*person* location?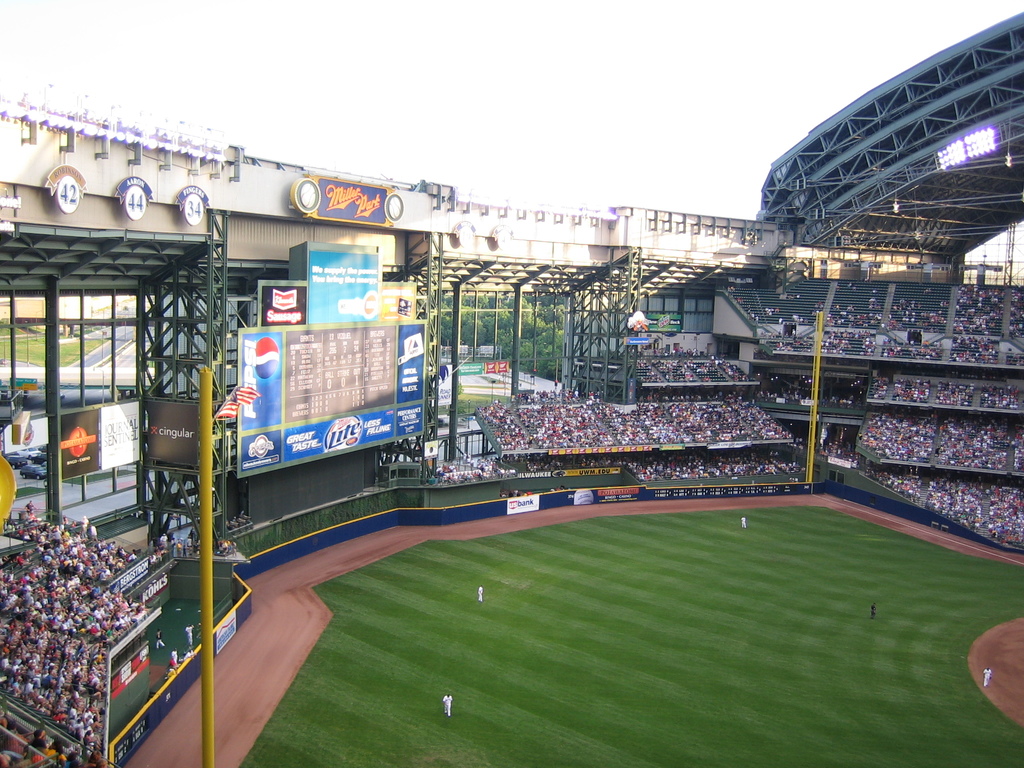
(x1=737, y1=515, x2=746, y2=527)
